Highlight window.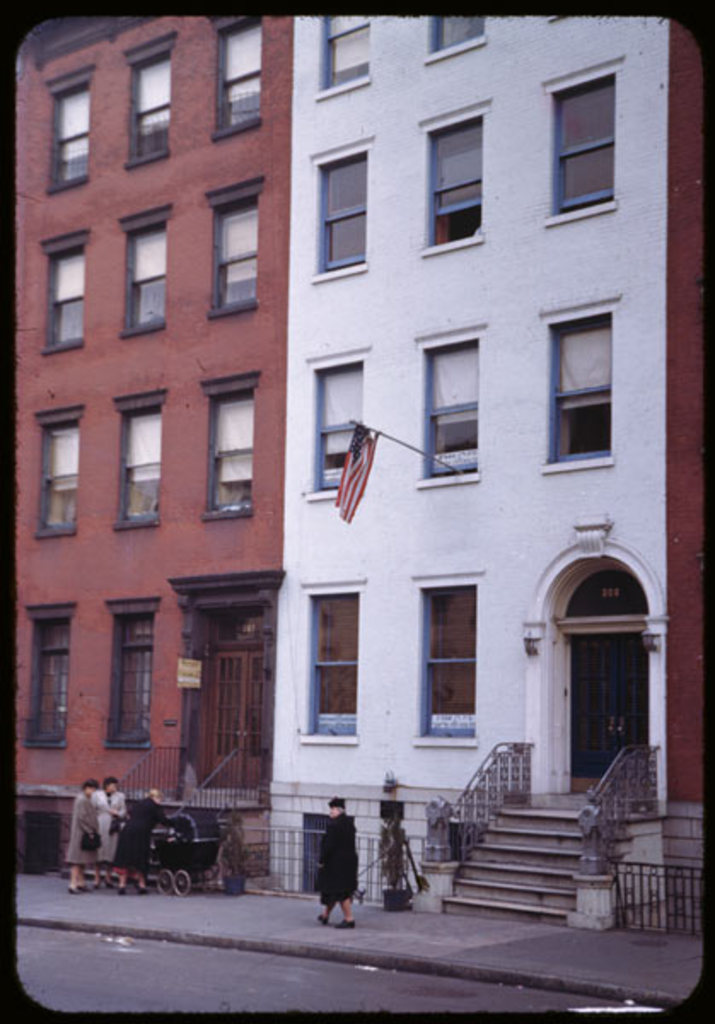
Highlighted region: detection(212, 0, 271, 142).
